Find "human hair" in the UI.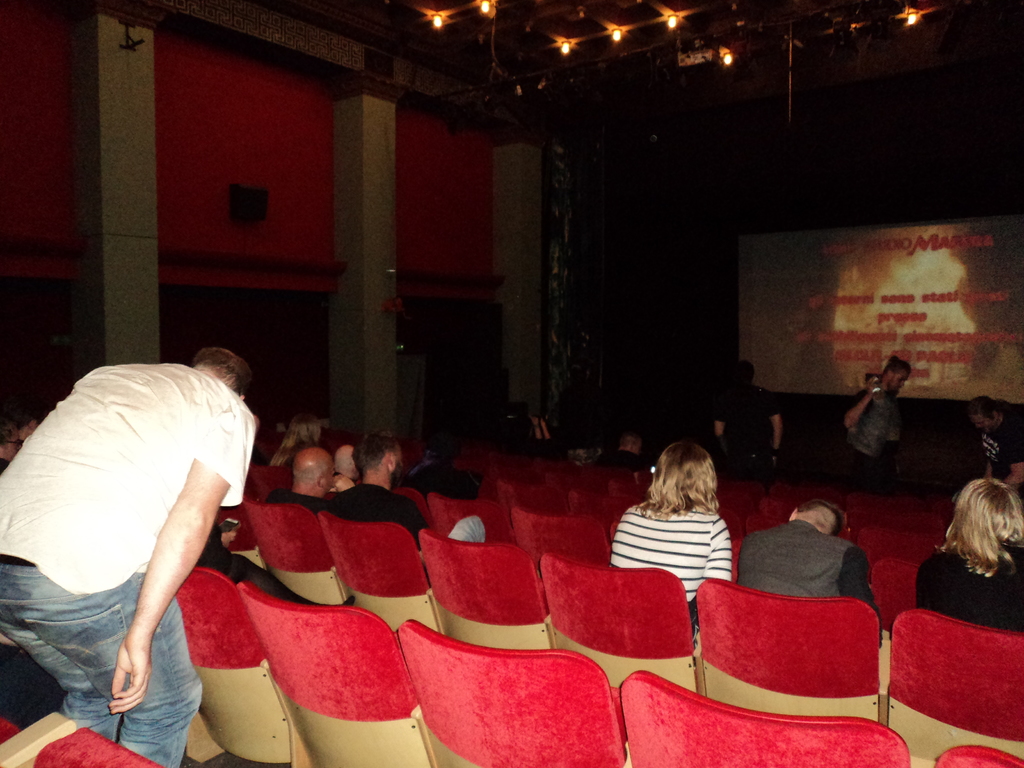
UI element at box=[362, 437, 396, 466].
